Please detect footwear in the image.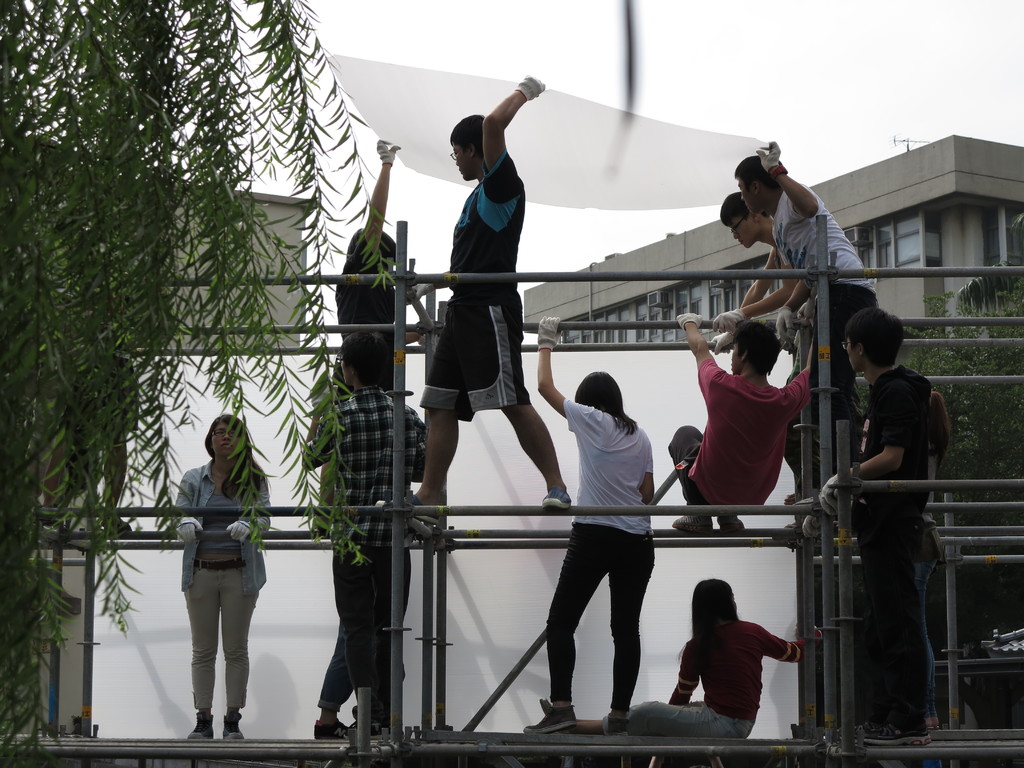
(716, 515, 744, 533).
